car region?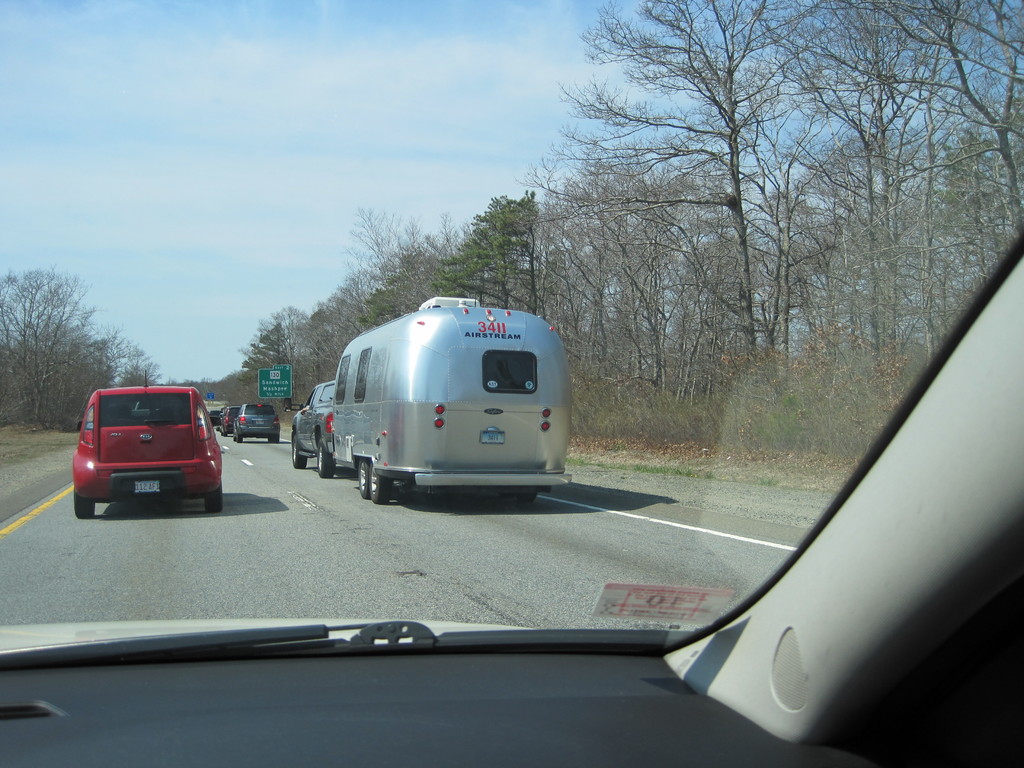
rect(72, 366, 227, 521)
